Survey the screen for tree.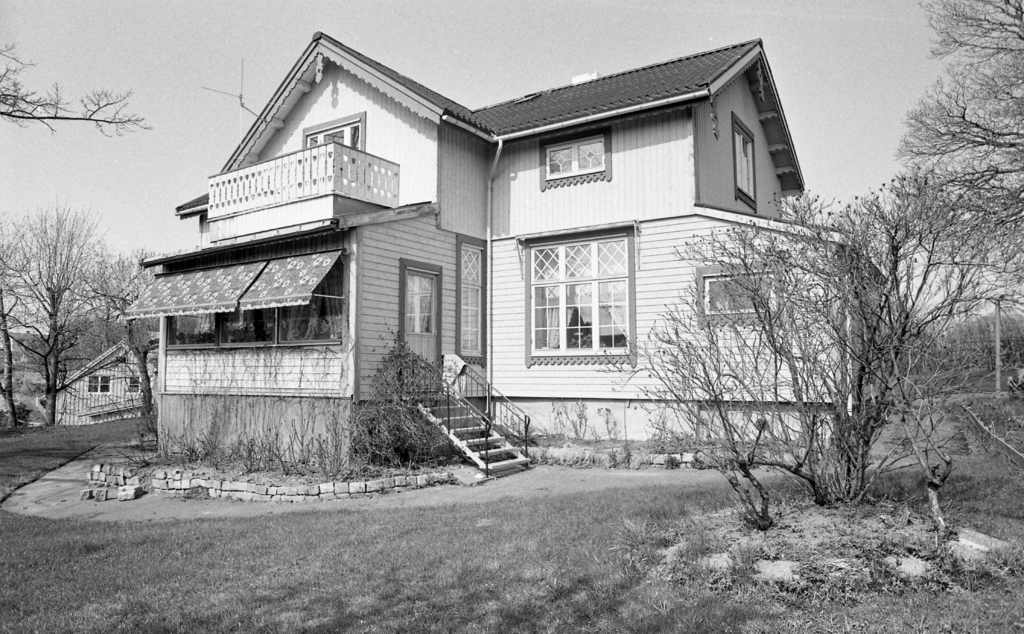
Survey found: Rect(596, 163, 1023, 525).
